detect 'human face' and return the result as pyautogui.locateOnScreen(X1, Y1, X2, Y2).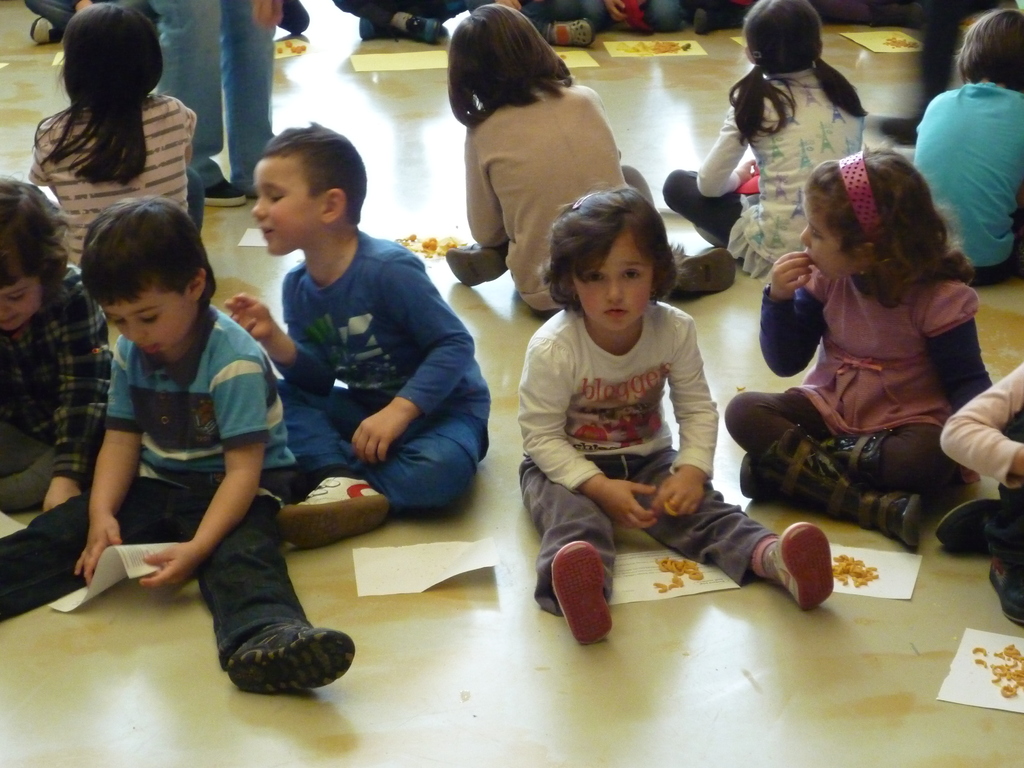
pyautogui.locateOnScreen(102, 283, 195, 352).
